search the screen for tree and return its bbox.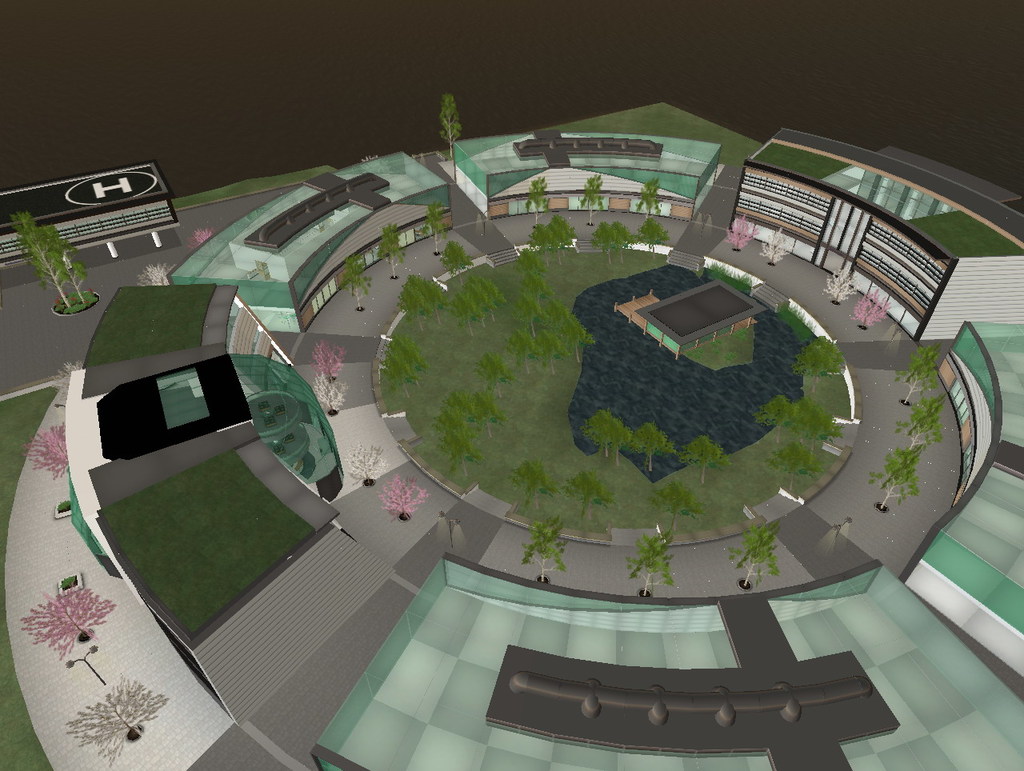
Found: 580:171:602:227.
